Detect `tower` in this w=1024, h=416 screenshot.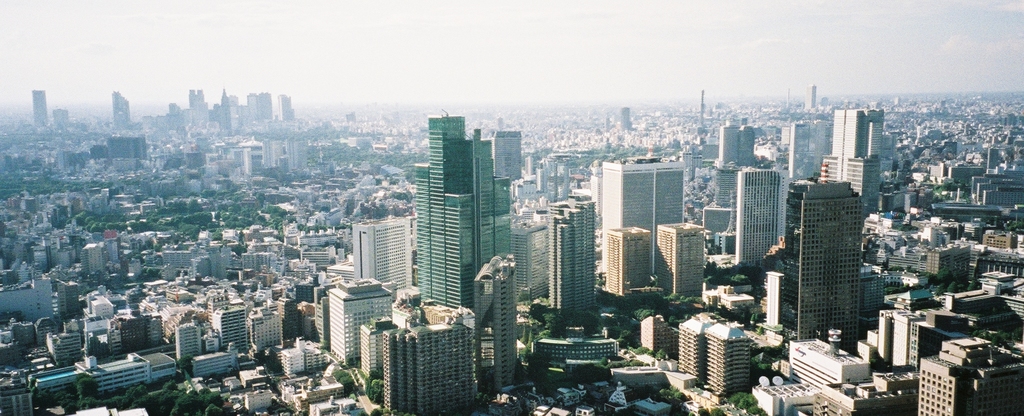
Detection: <box>785,183,868,354</box>.
